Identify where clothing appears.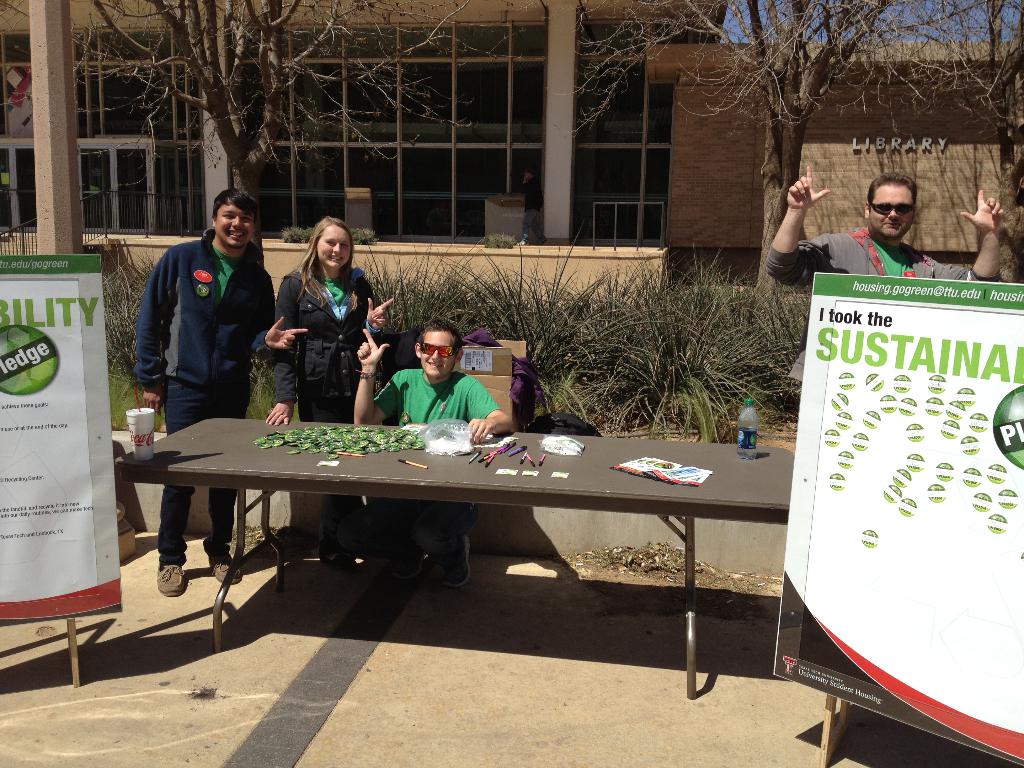
Appears at (136,223,278,562).
